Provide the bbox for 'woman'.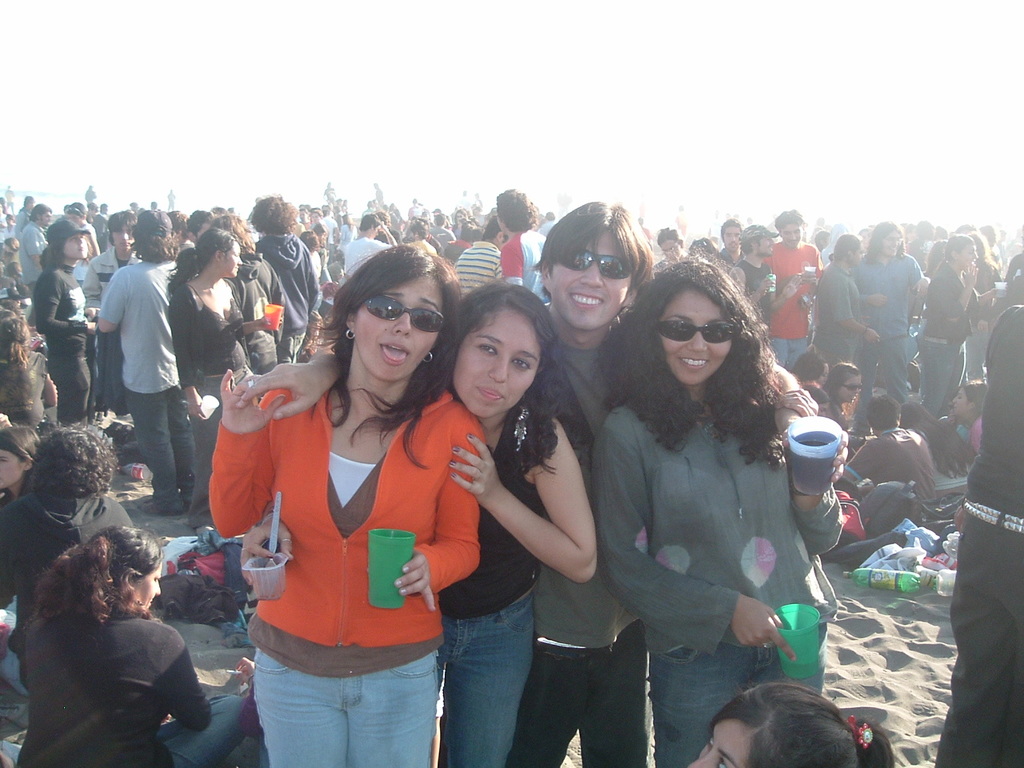
pyautogui.locateOnScreen(949, 378, 988, 440).
